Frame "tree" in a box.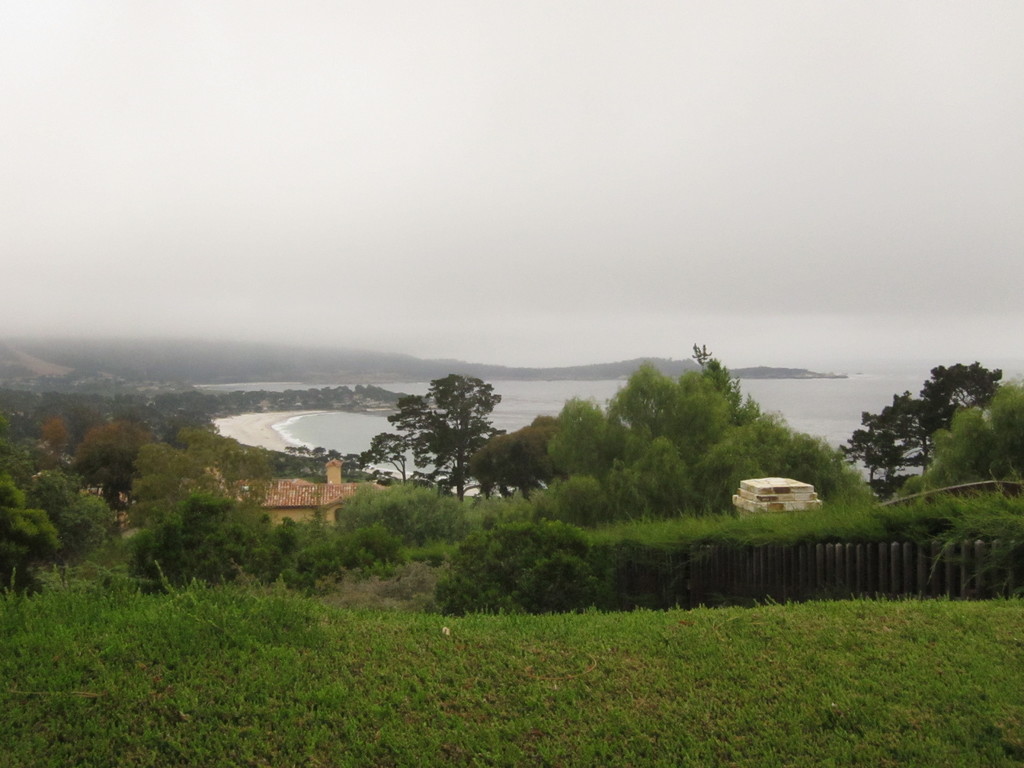
(699, 408, 892, 526).
